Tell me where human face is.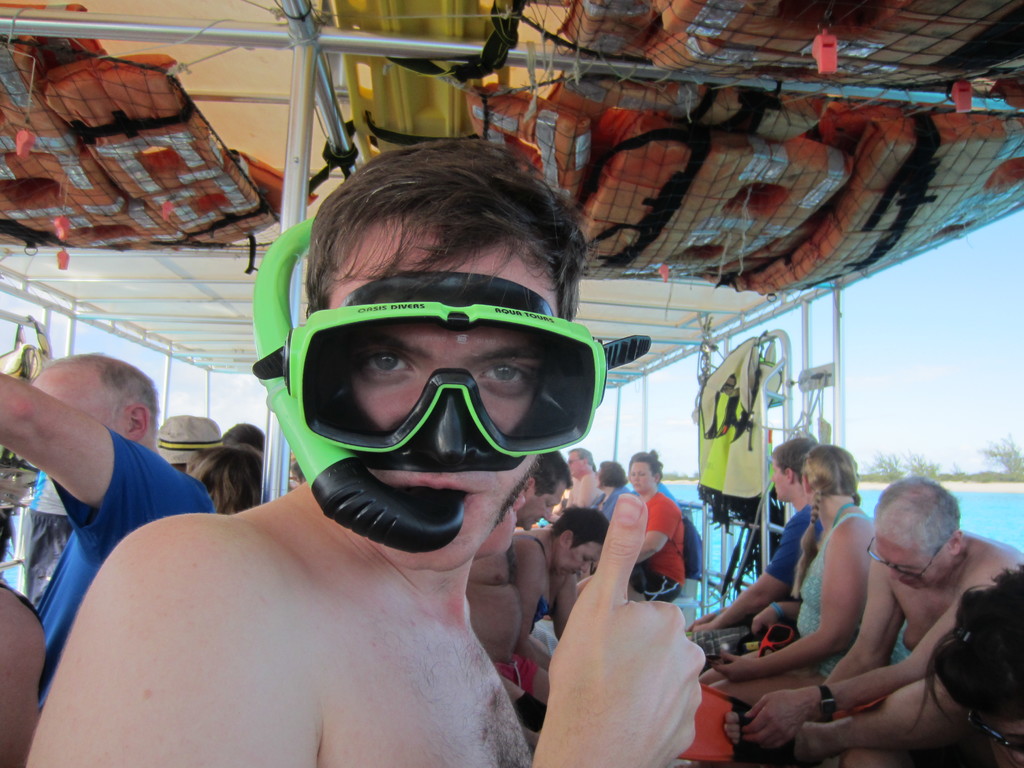
human face is at detection(519, 487, 564, 529).
